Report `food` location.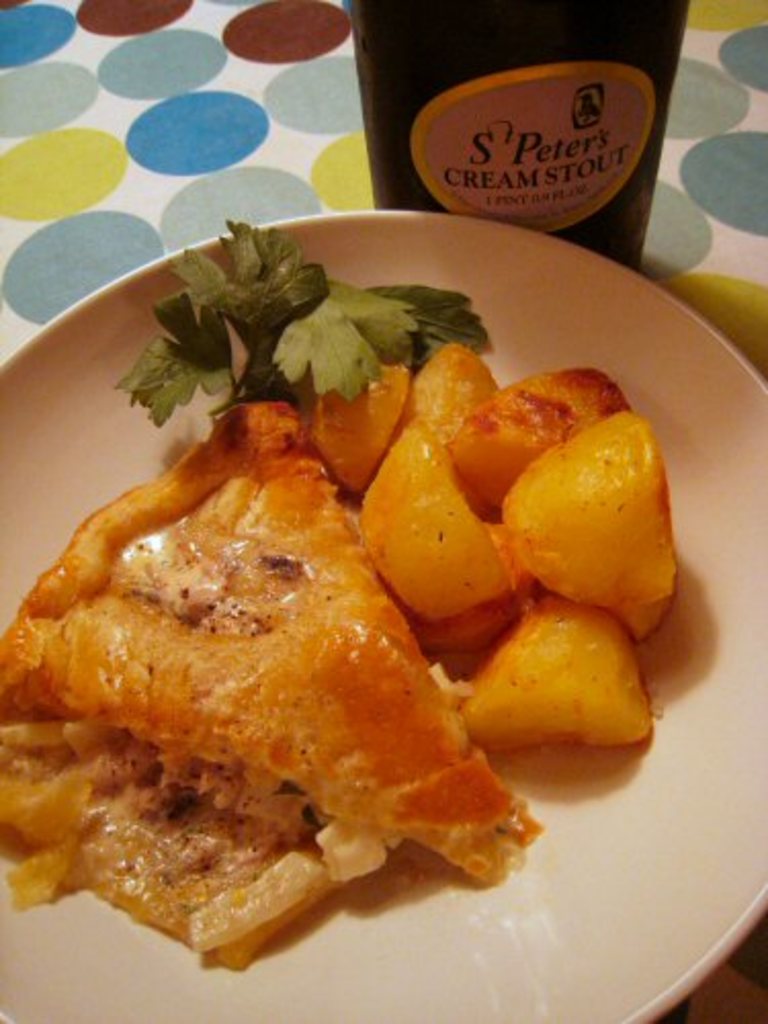
Report: select_region(6, 270, 616, 954).
